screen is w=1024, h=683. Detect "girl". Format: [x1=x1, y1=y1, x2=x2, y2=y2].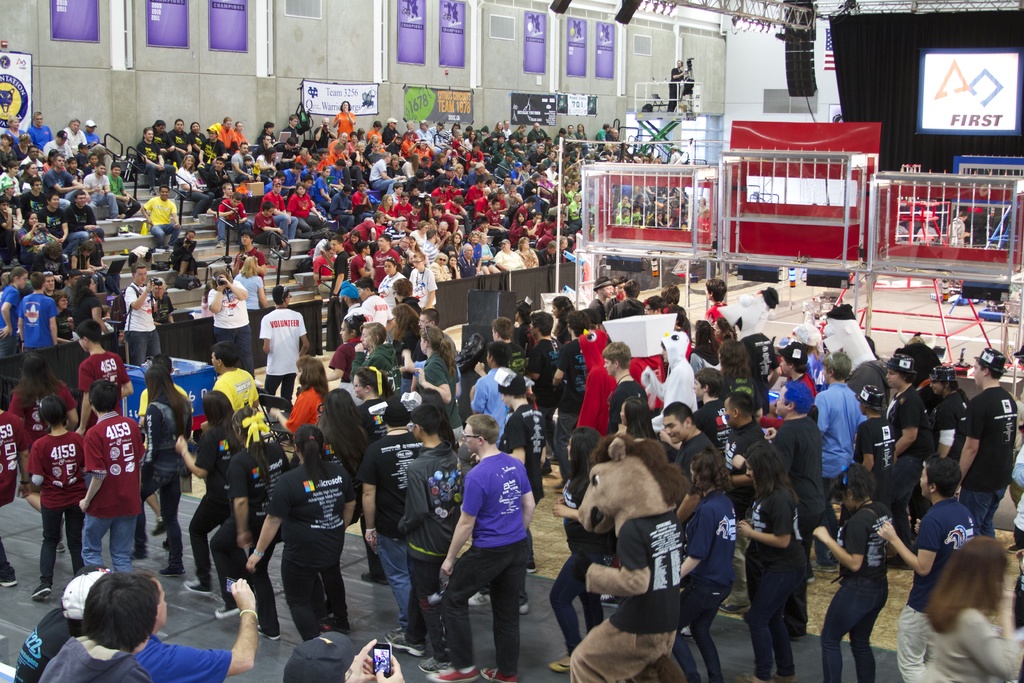
[x1=808, y1=456, x2=894, y2=682].
